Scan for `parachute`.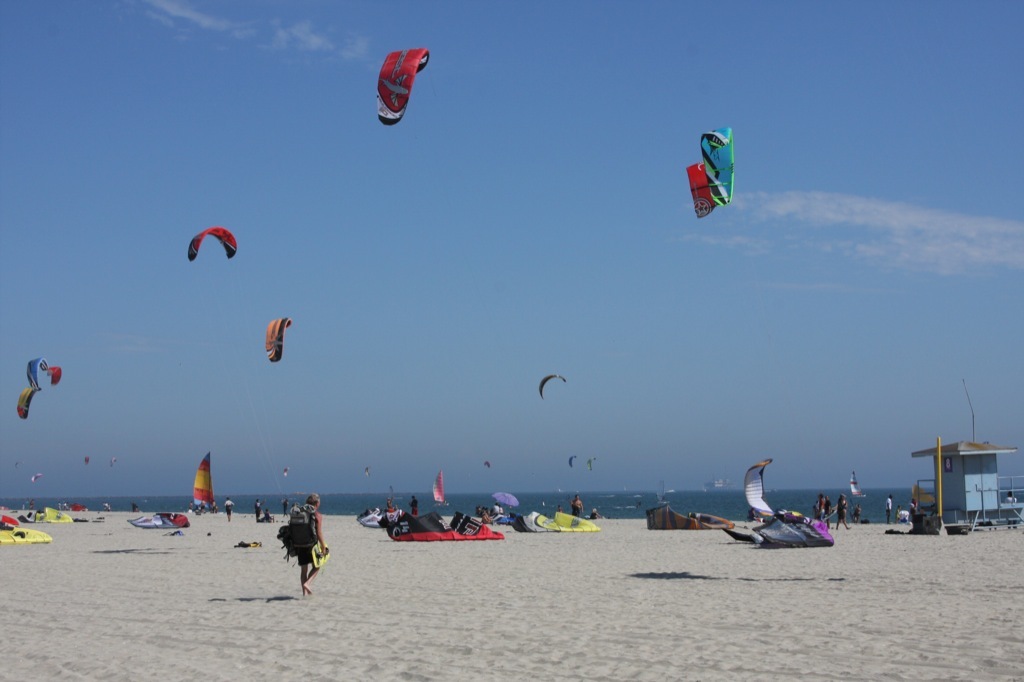
Scan result: BBox(187, 228, 290, 502).
